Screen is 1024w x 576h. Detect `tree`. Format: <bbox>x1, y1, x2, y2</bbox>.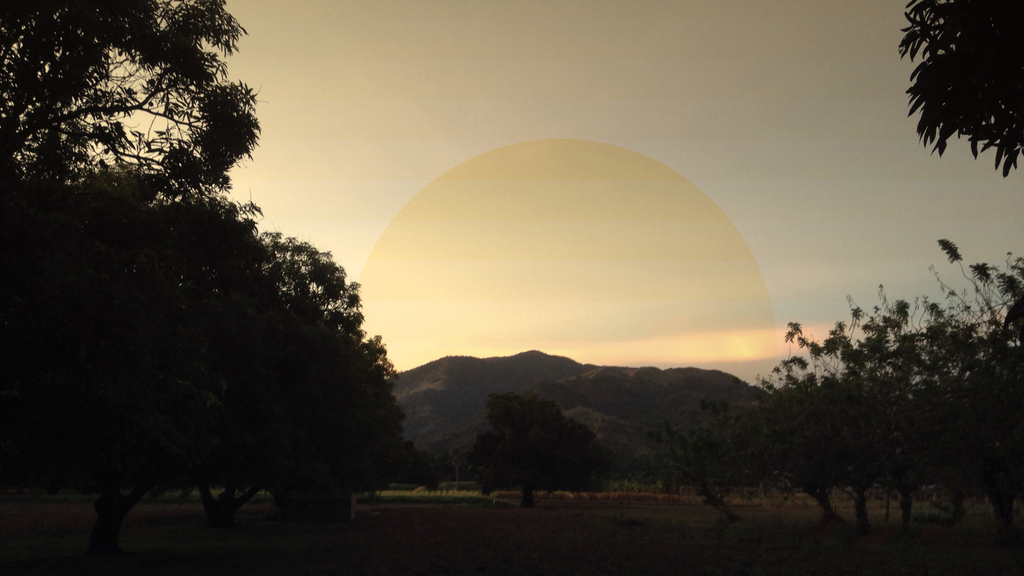
<bbox>696, 275, 938, 540</bbox>.
